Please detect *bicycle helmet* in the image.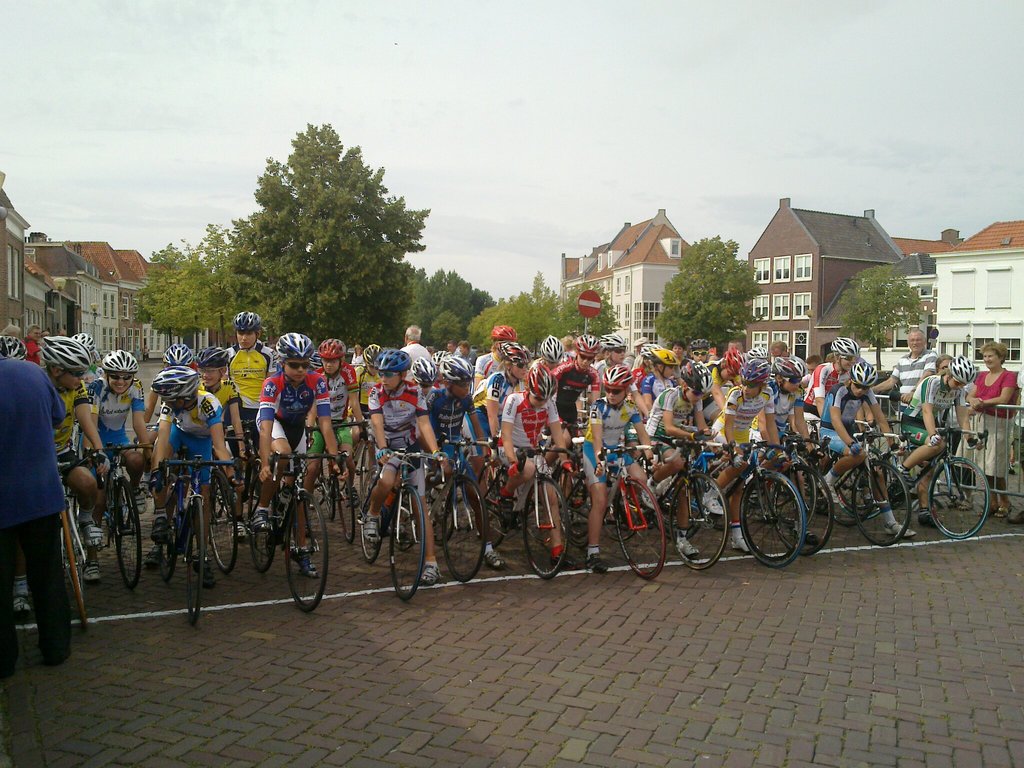
[left=847, top=357, right=874, bottom=383].
